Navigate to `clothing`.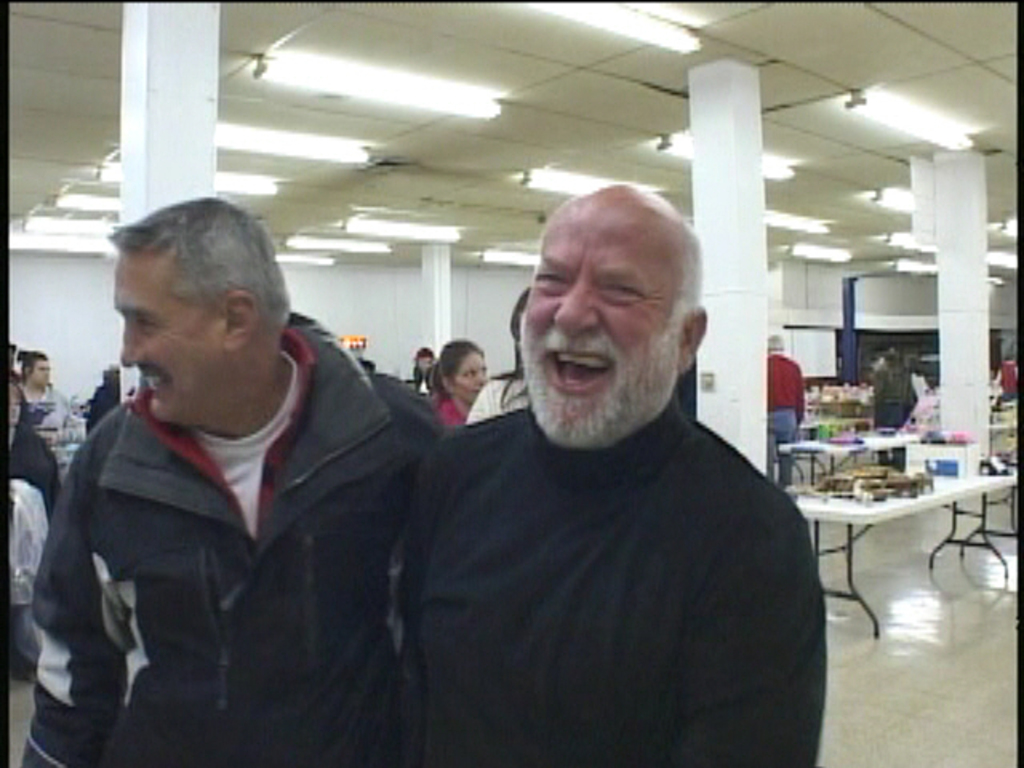
Navigation target: x1=366 y1=306 x2=838 y2=762.
